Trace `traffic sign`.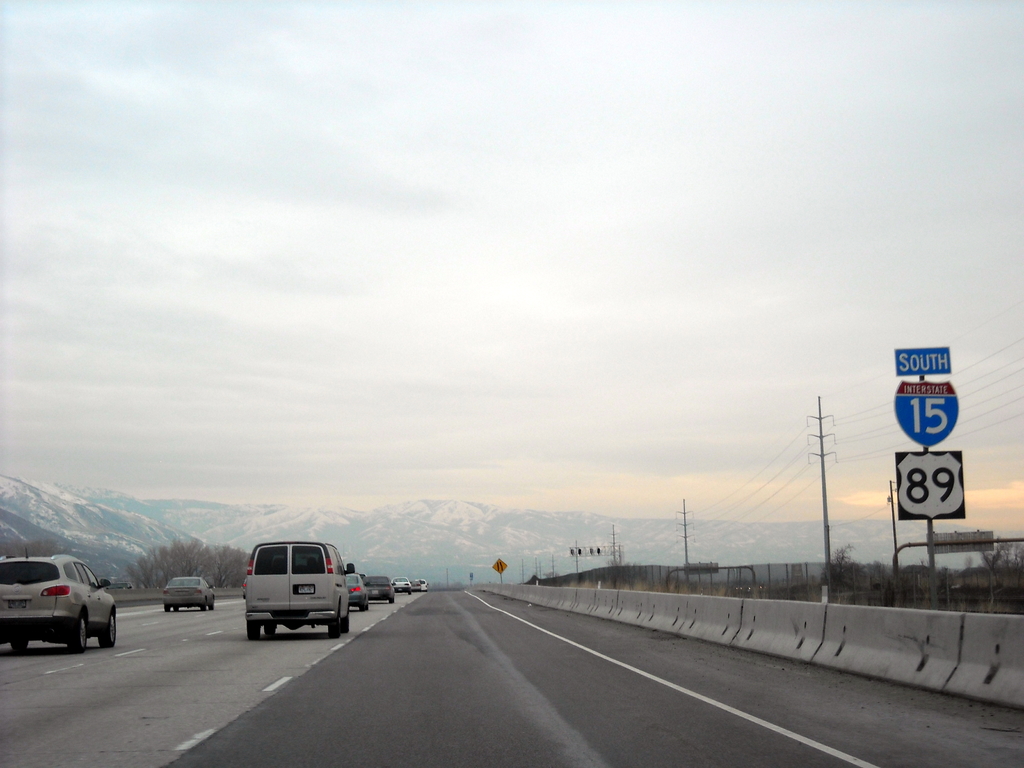
Traced to <bbox>491, 558, 507, 575</bbox>.
